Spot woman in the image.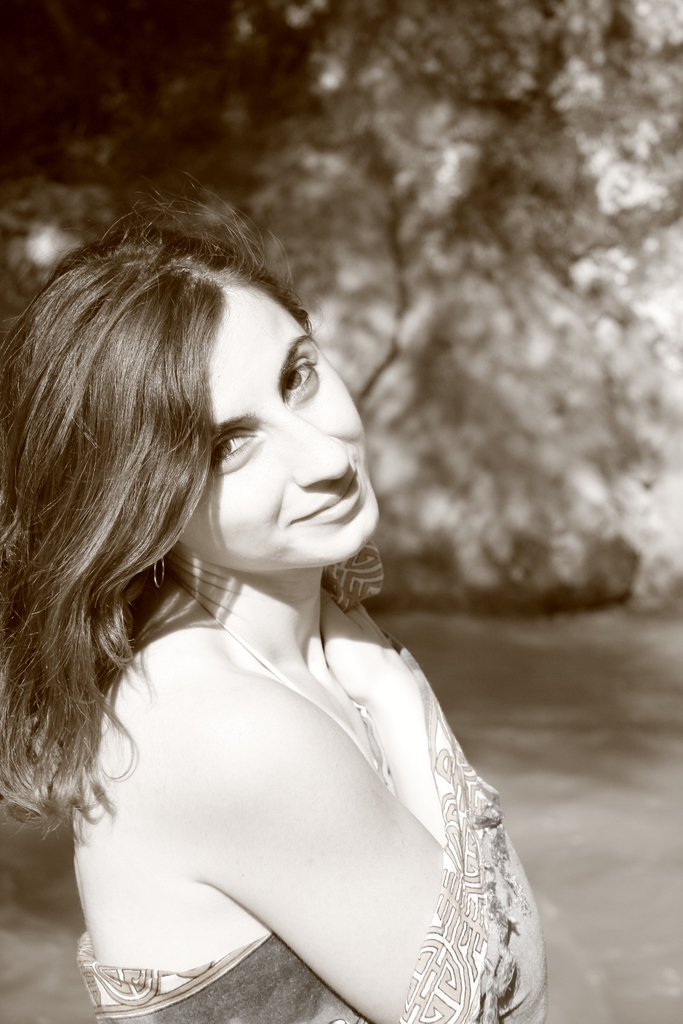
woman found at x1=17, y1=188, x2=555, y2=984.
